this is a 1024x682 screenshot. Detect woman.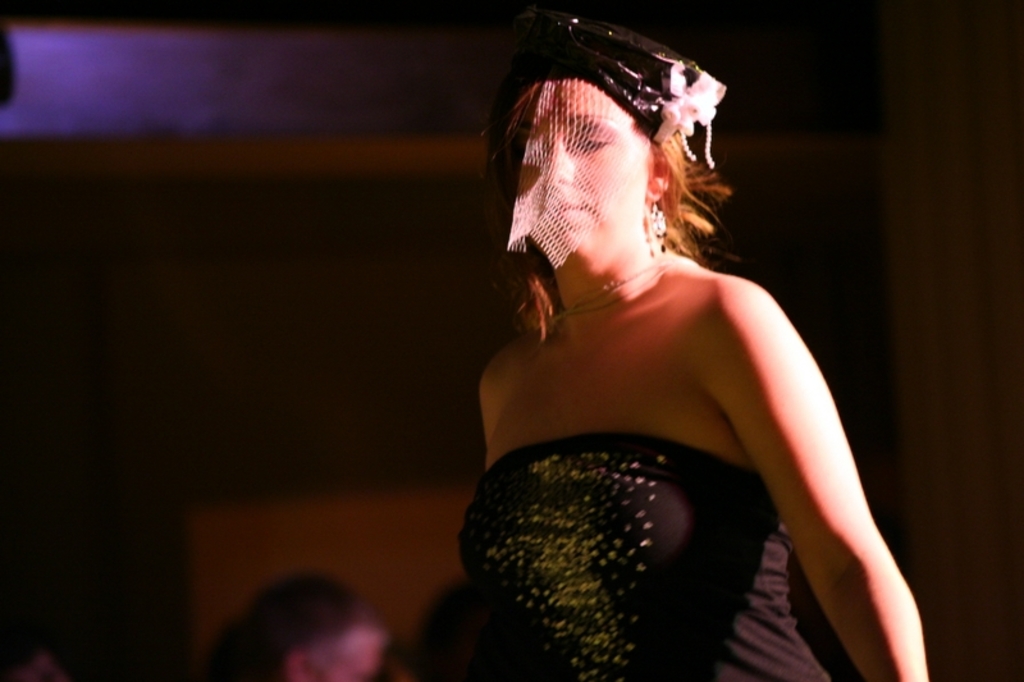
<box>378,3,934,681</box>.
